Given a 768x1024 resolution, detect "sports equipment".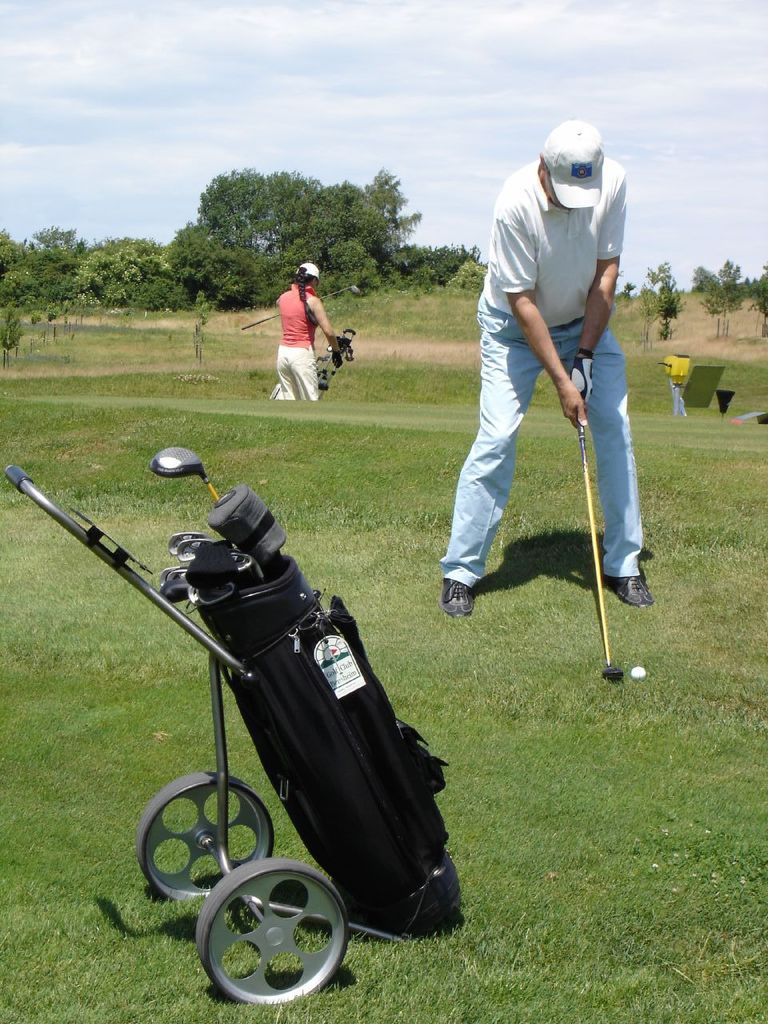
230 553 267 586.
